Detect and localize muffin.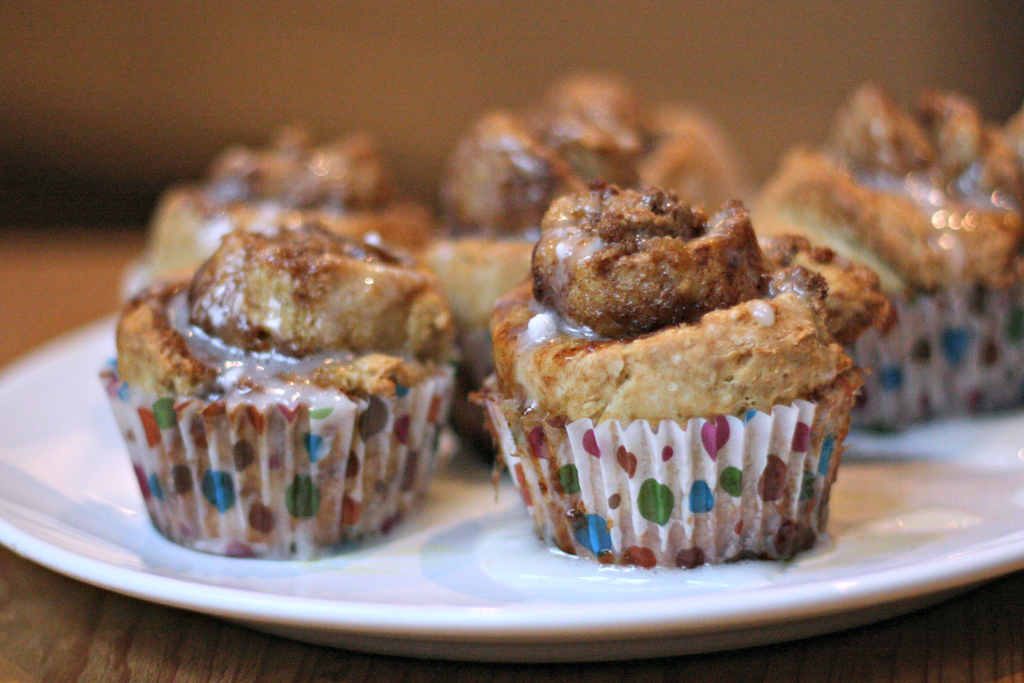
Localized at left=98, top=211, right=465, bottom=564.
